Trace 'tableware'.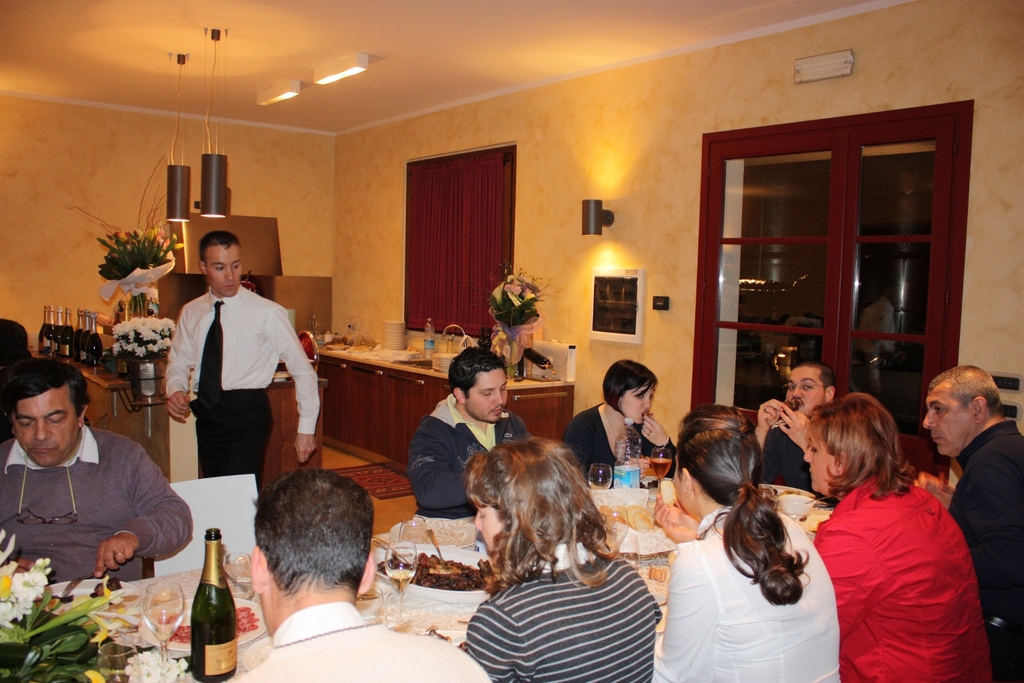
Traced to 30,579,147,626.
